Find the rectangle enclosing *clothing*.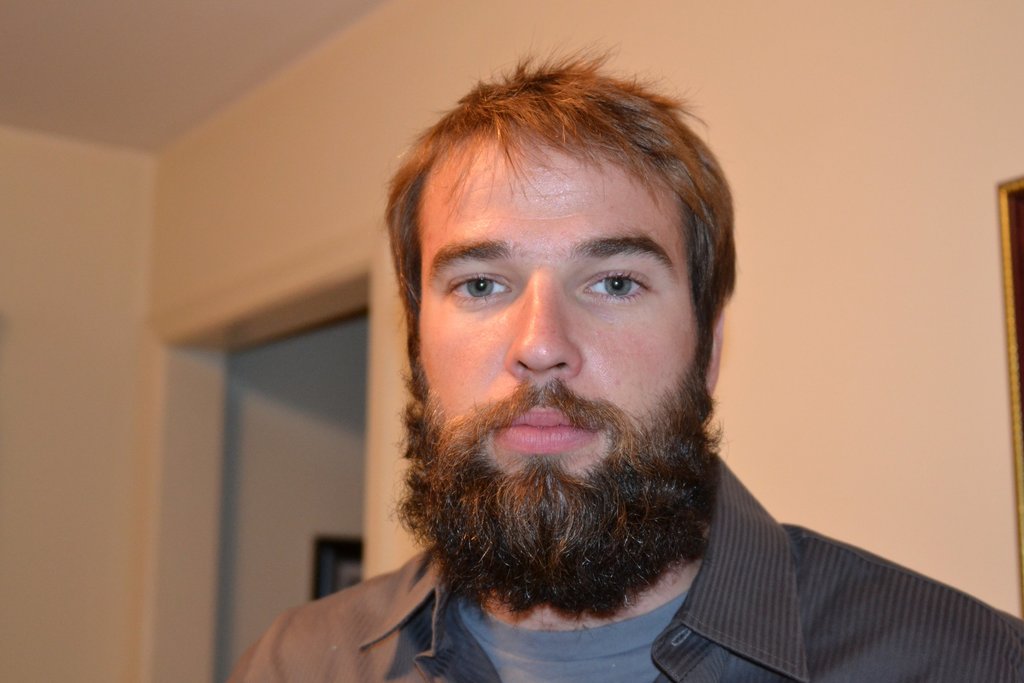
[221,457,1023,682].
